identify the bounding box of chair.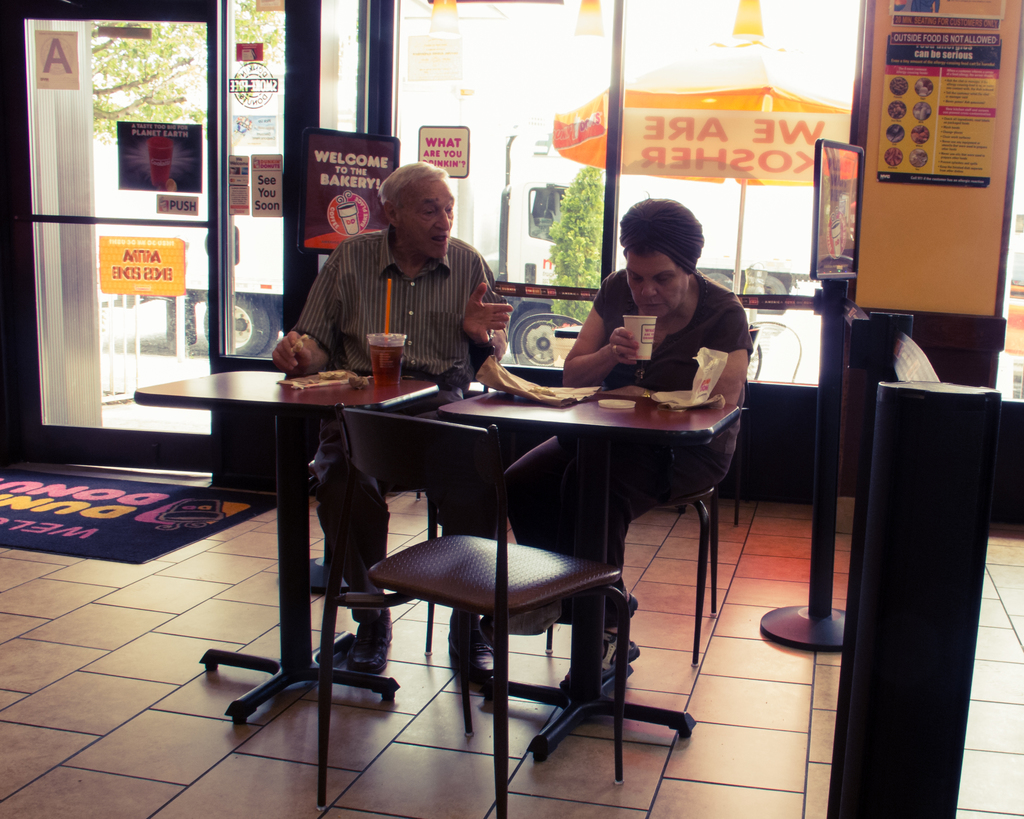
<bbox>317, 401, 634, 818</bbox>.
